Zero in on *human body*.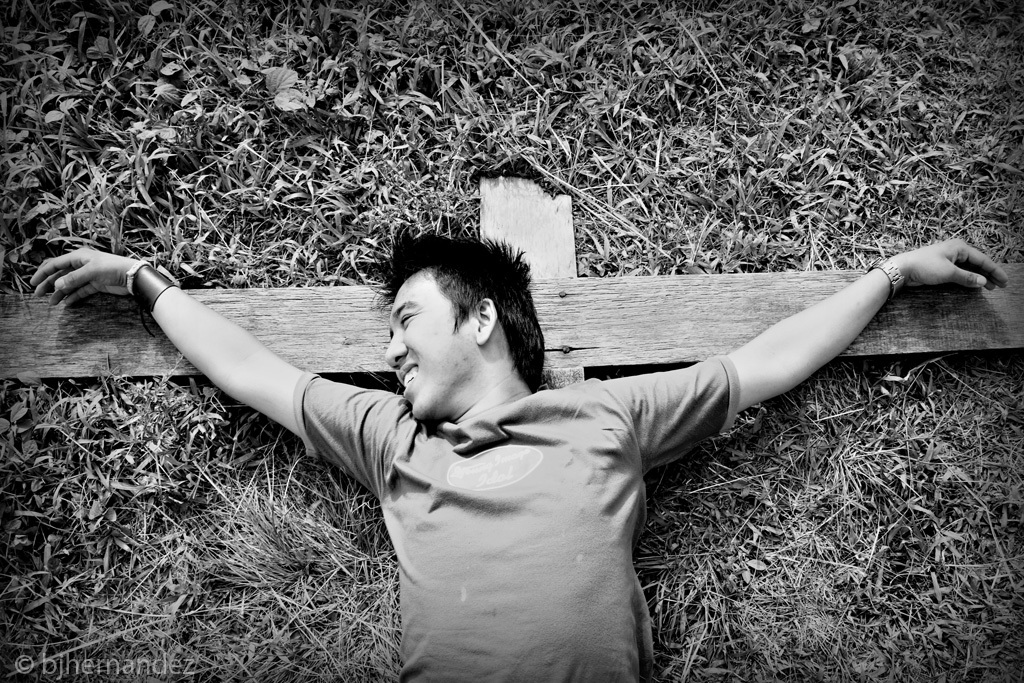
Zeroed in: <region>101, 197, 852, 669</region>.
